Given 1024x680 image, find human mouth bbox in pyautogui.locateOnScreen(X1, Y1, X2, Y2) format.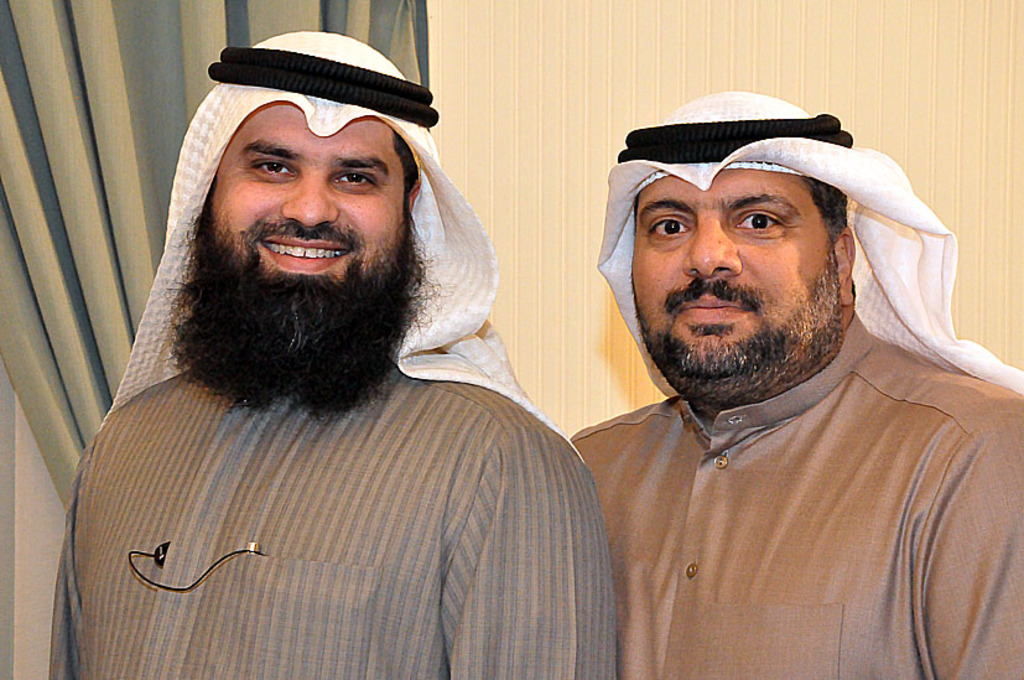
pyautogui.locateOnScreen(249, 227, 362, 271).
